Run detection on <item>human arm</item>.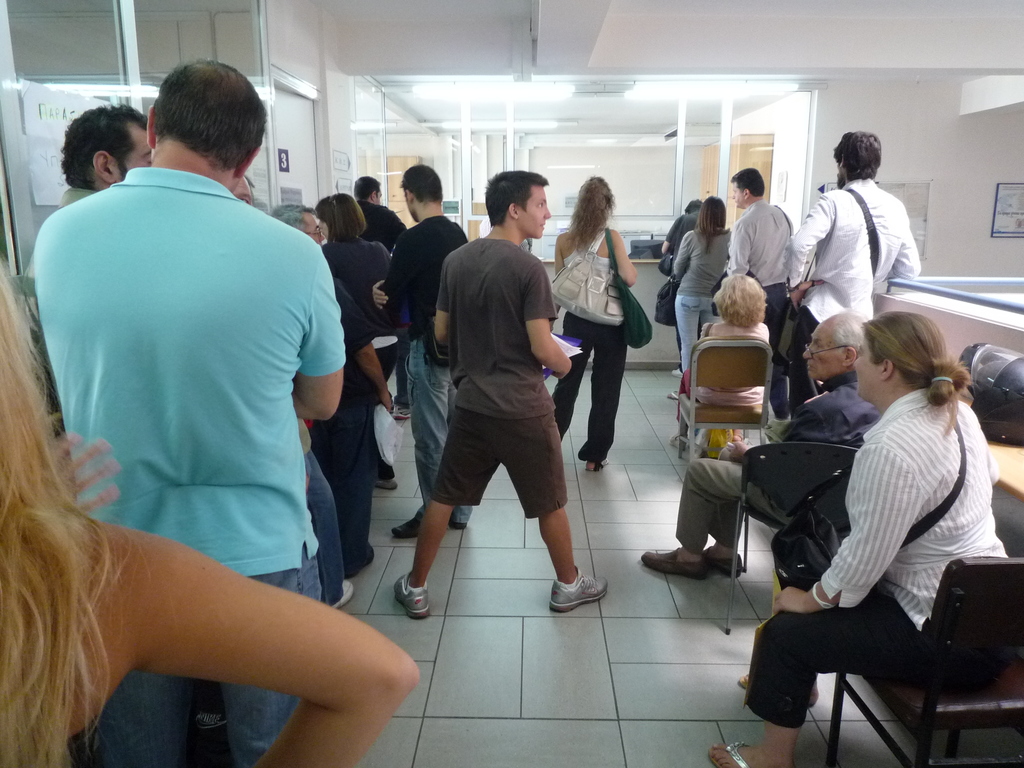
Result: 432, 249, 454, 348.
